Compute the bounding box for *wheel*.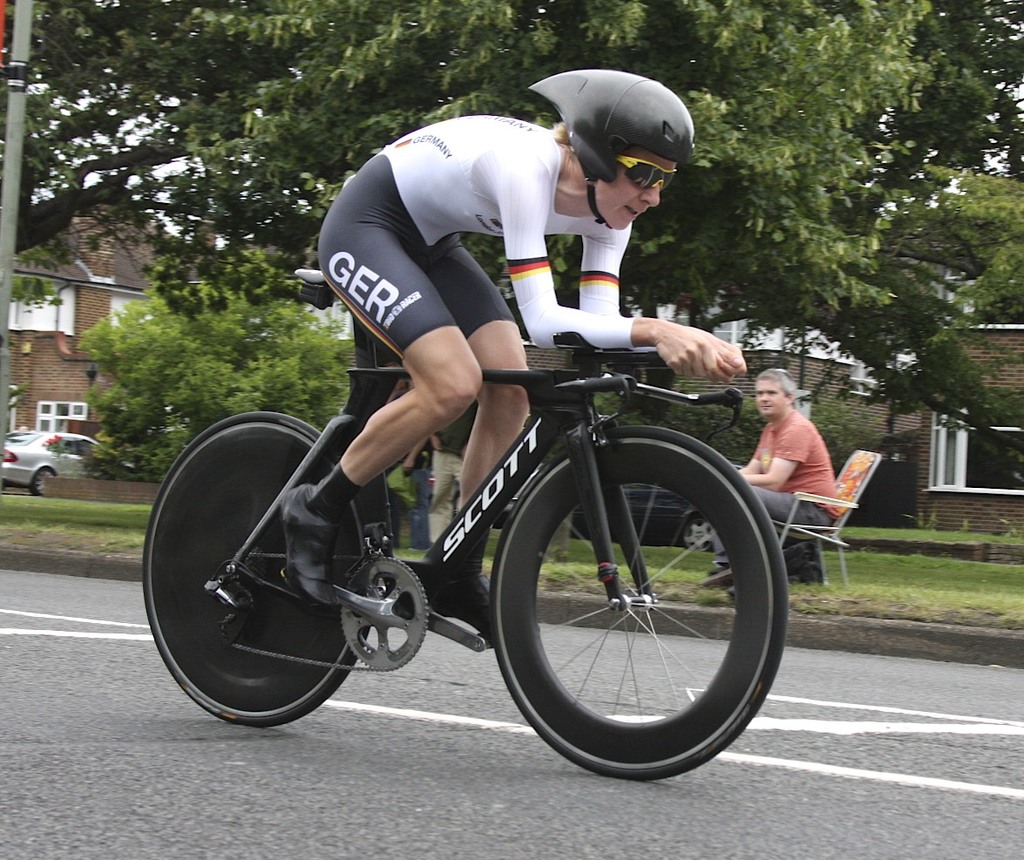
[32, 470, 57, 489].
